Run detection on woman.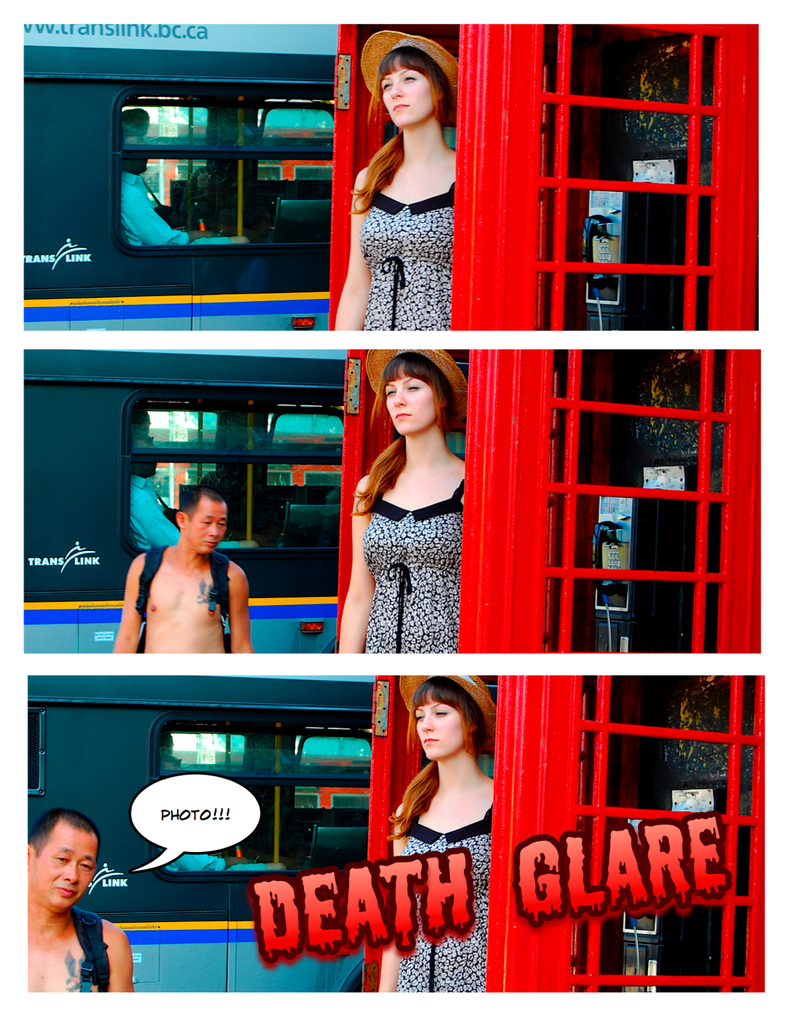
Result: left=346, top=36, right=481, bottom=327.
